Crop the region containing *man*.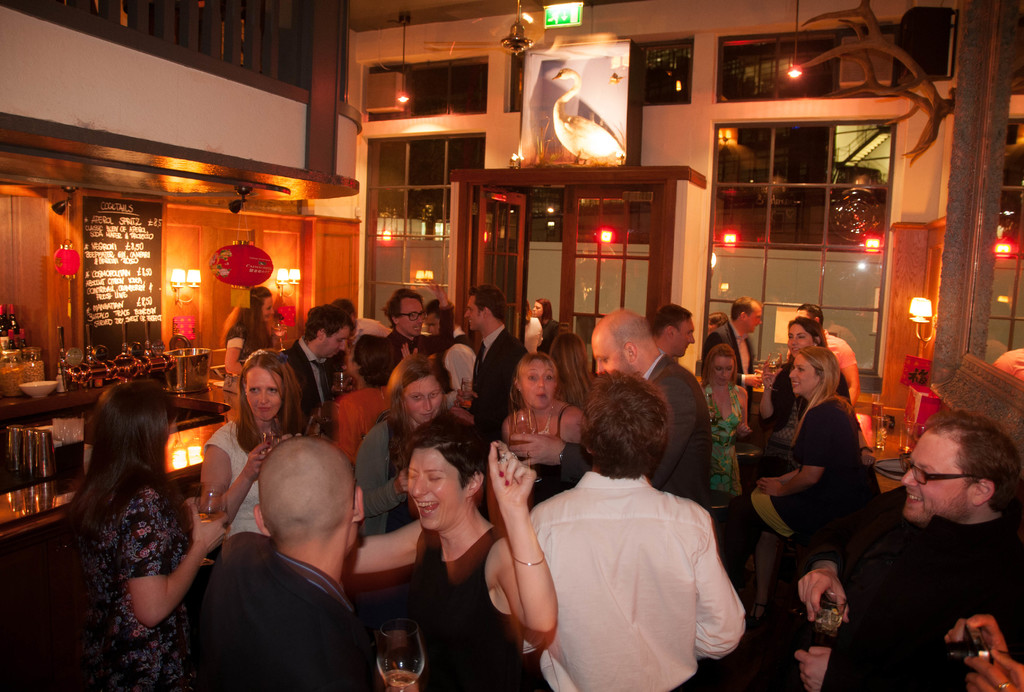
Crop region: x1=595 y1=304 x2=727 y2=506.
